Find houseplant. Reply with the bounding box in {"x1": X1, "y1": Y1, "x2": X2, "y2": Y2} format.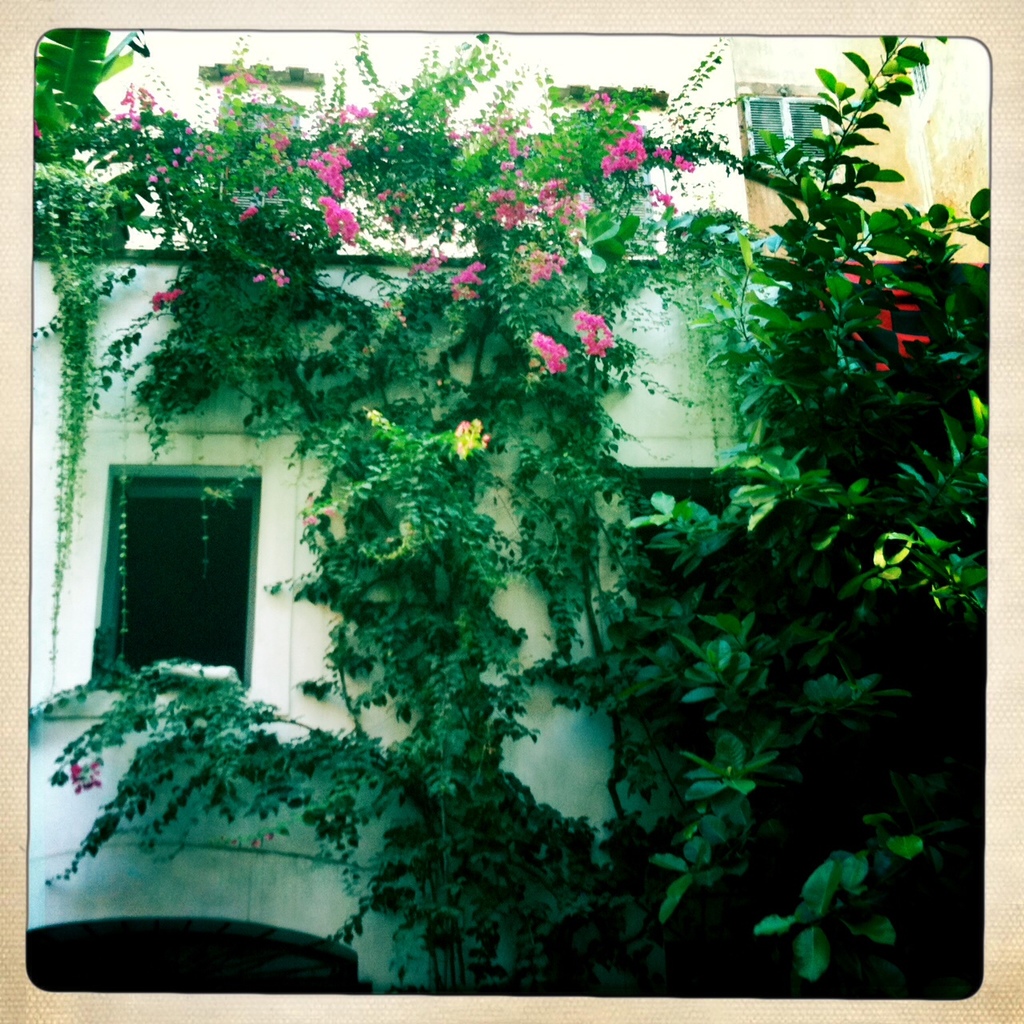
{"x1": 30, "y1": 81, "x2": 138, "y2": 678}.
